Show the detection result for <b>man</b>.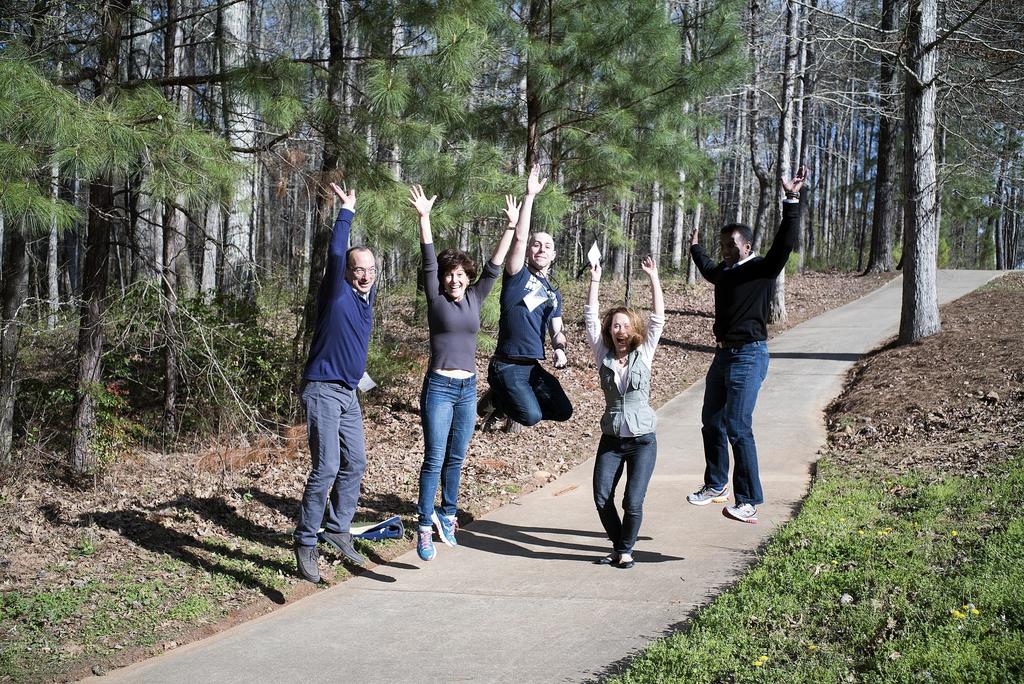
[left=686, top=202, right=799, bottom=527].
